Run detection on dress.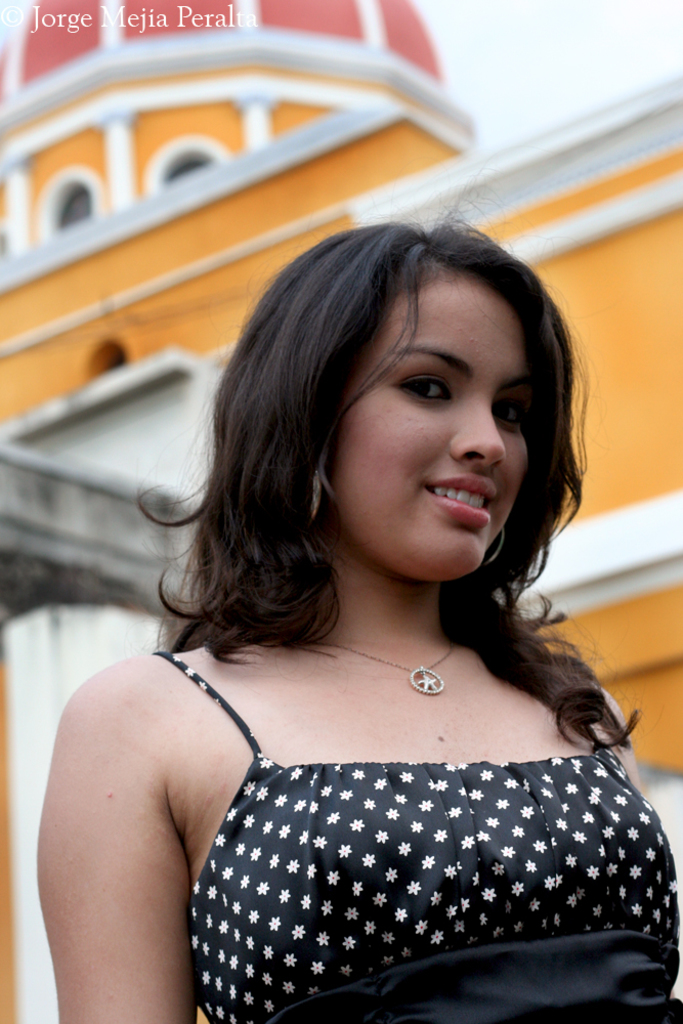
Result: select_region(148, 648, 682, 1023).
